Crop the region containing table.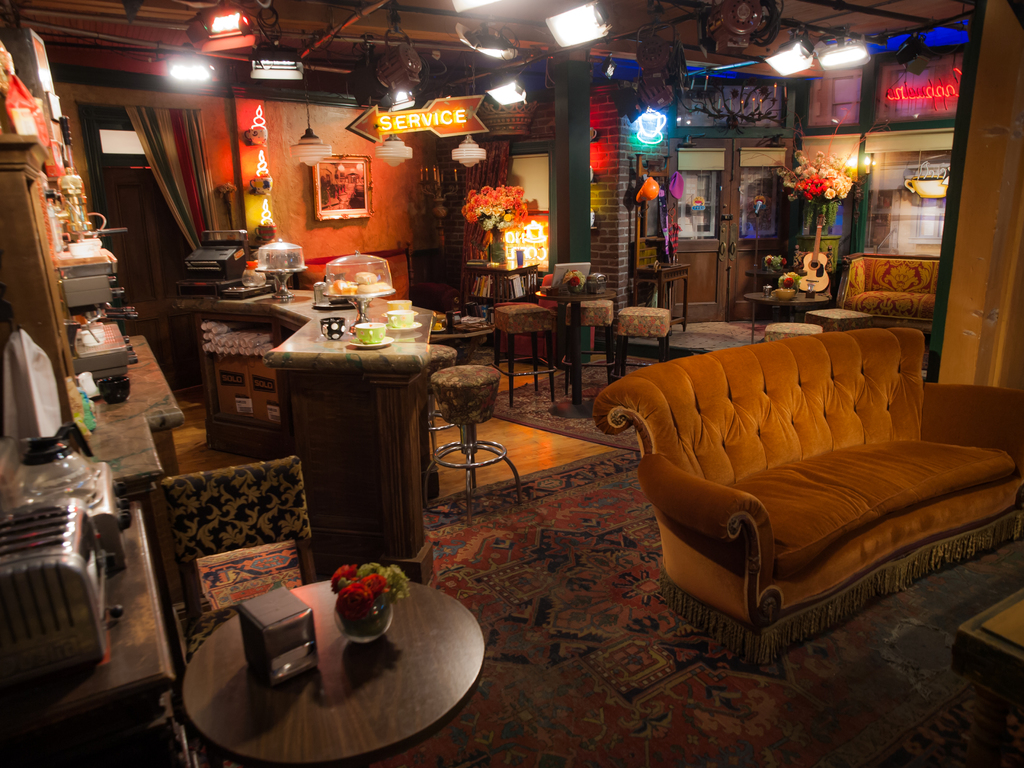
Crop region: box=[746, 283, 829, 345].
